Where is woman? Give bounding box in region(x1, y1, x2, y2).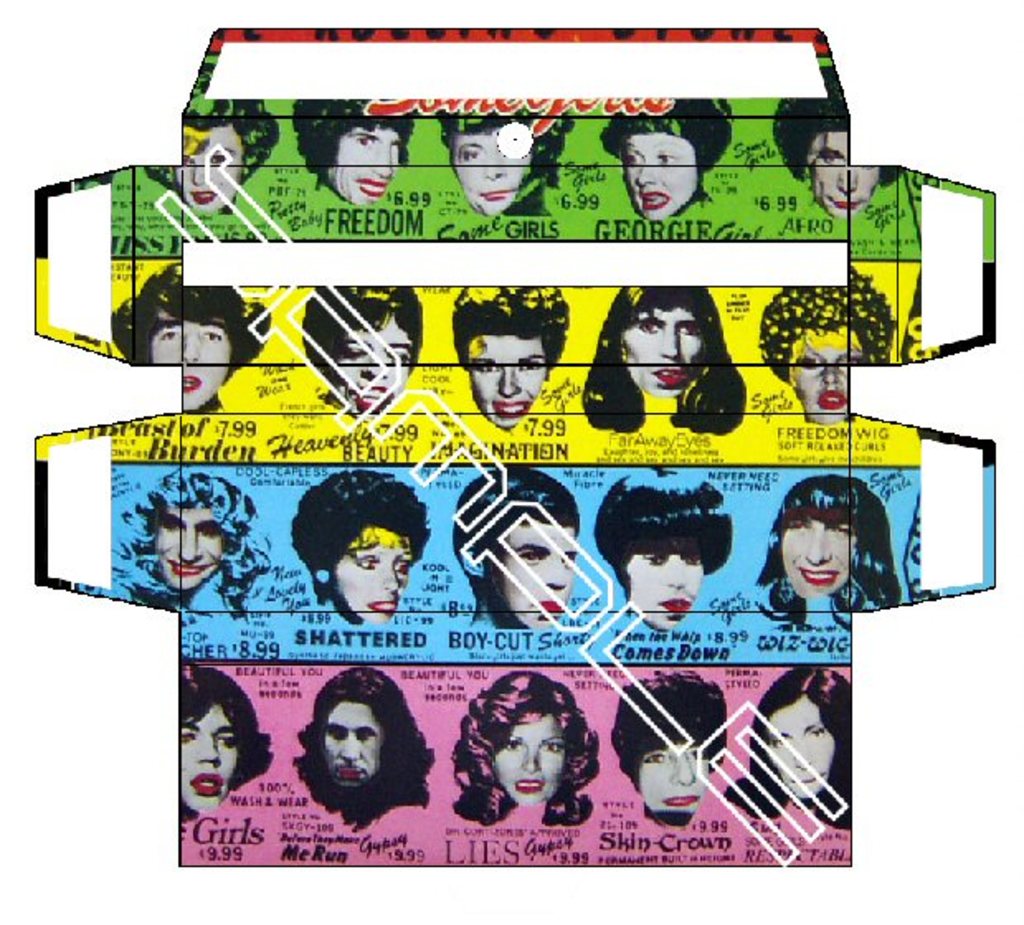
region(177, 661, 273, 834).
